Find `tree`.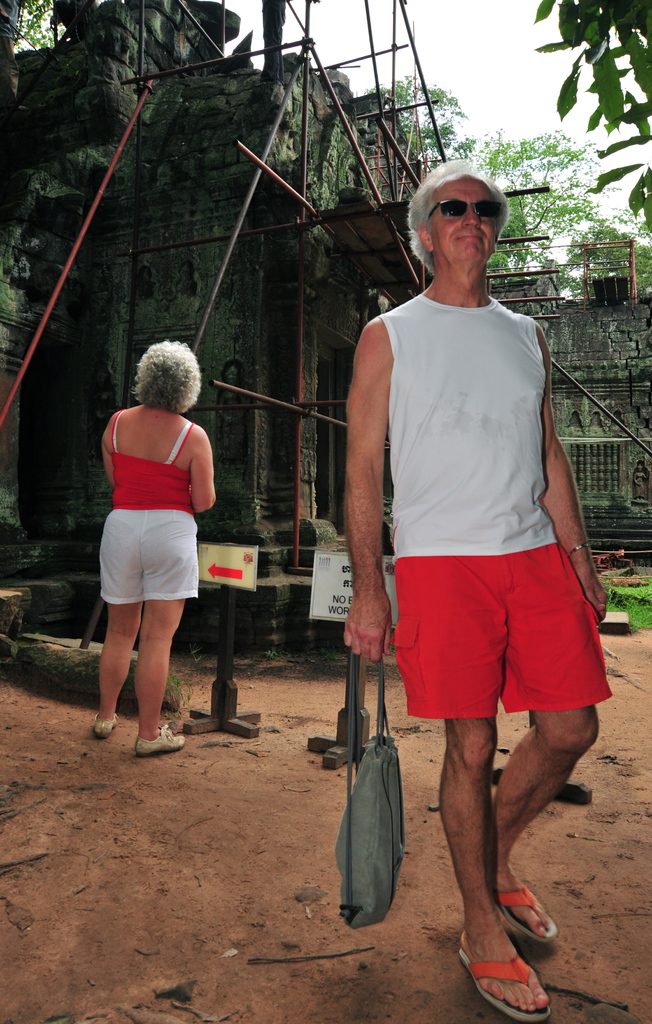
select_region(557, 0, 649, 185).
